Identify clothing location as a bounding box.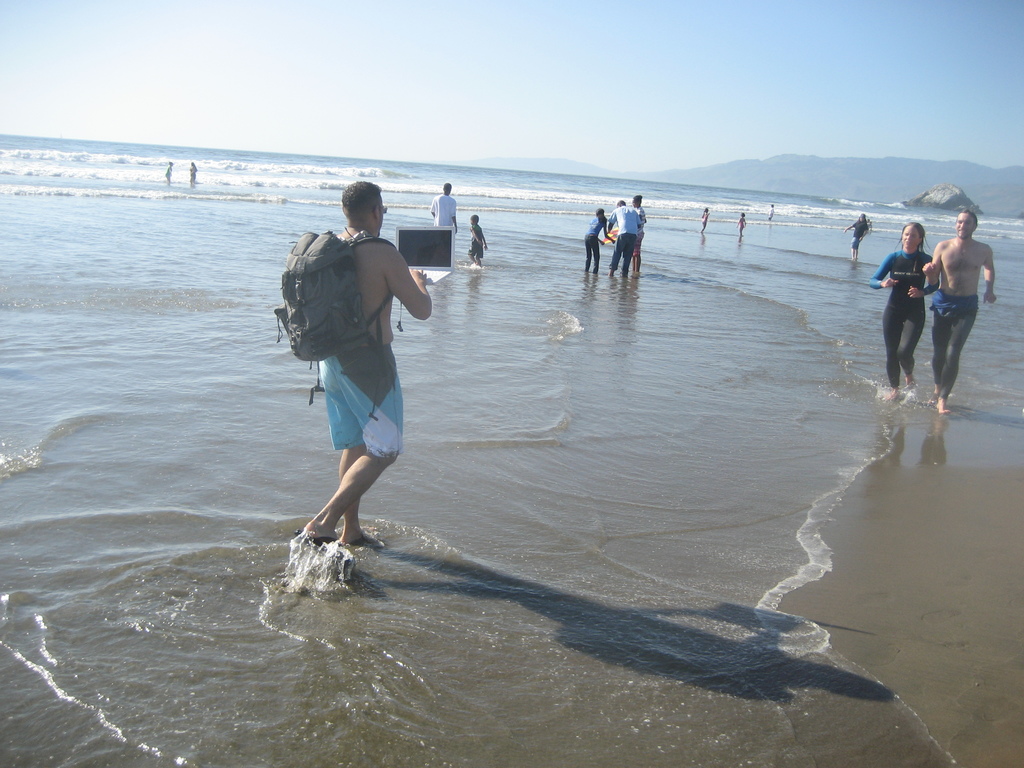
(x1=321, y1=342, x2=408, y2=458).
